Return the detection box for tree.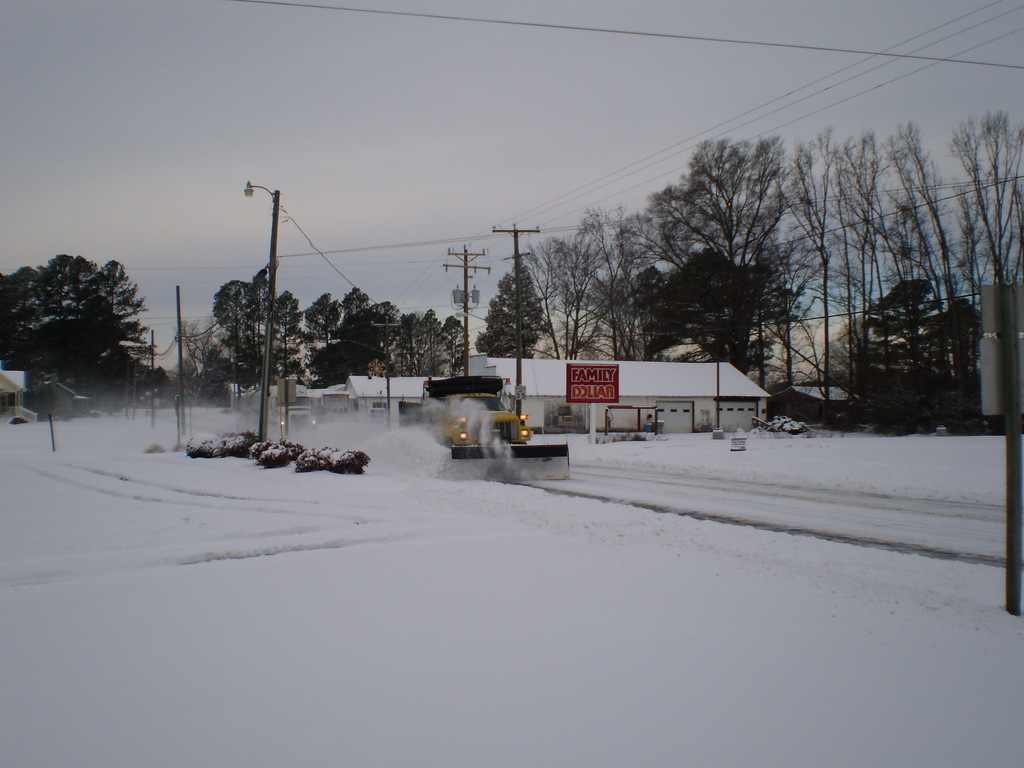
locate(396, 306, 433, 370).
